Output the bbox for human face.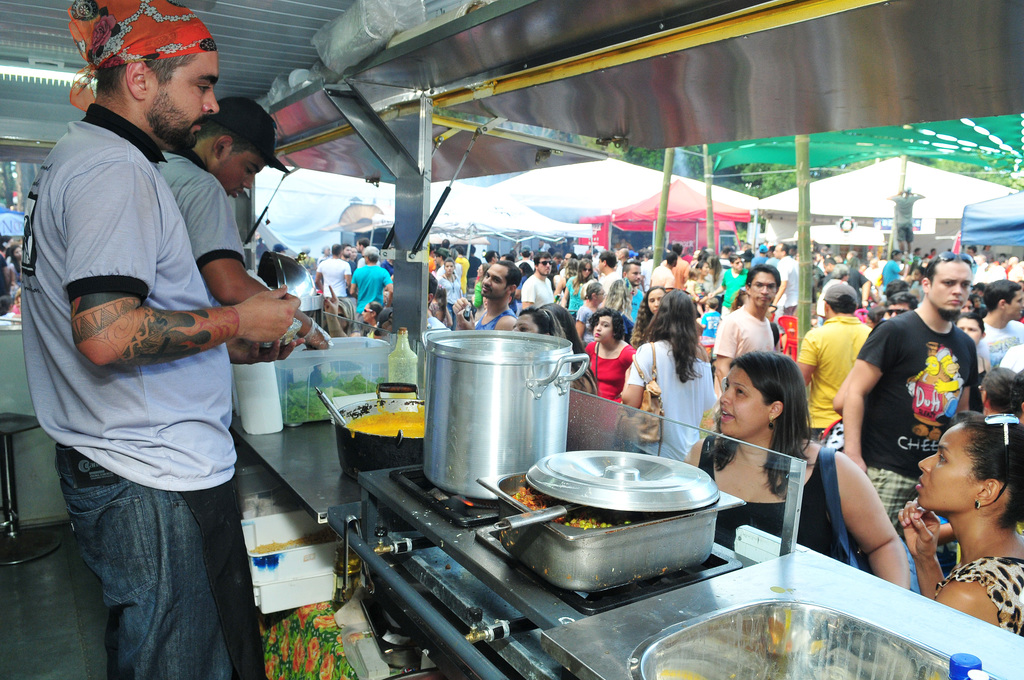
bbox(596, 289, 604, 302).
